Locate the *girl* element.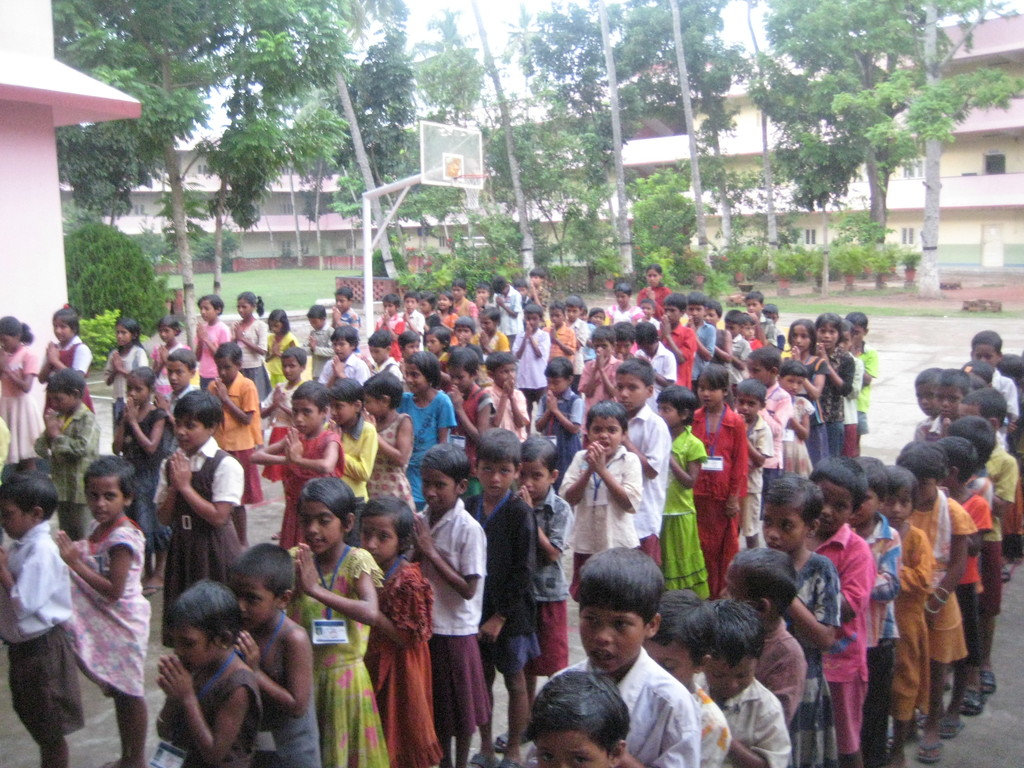
Element bbox: pyautogui.locateOnScreen(360, 492, 446, 767).
